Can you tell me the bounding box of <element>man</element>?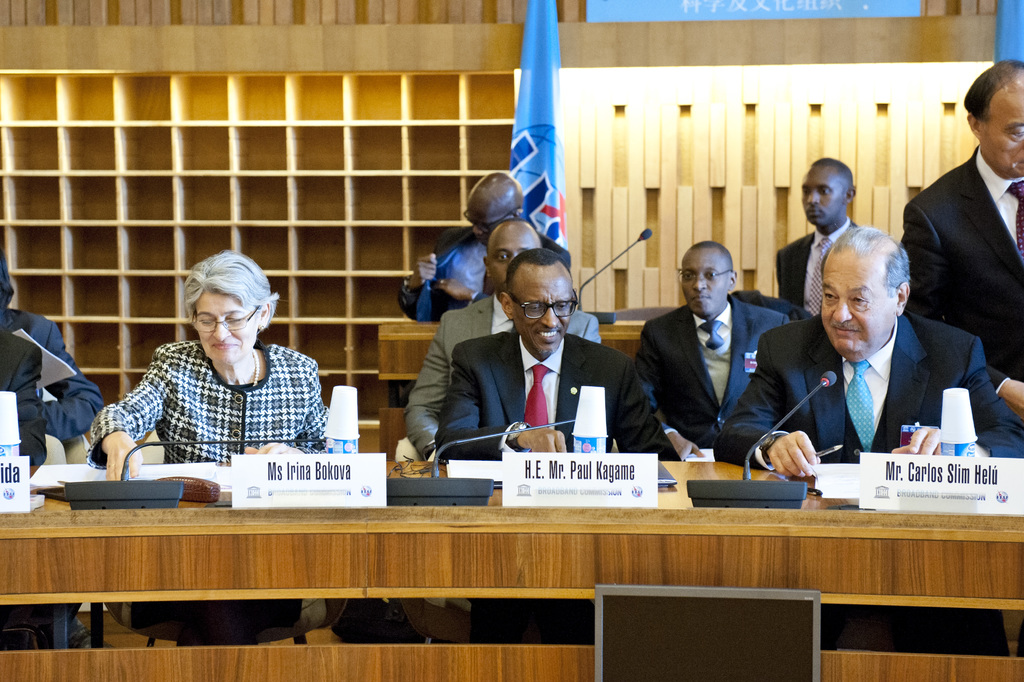
BBox(634, 235, 786, 449).
